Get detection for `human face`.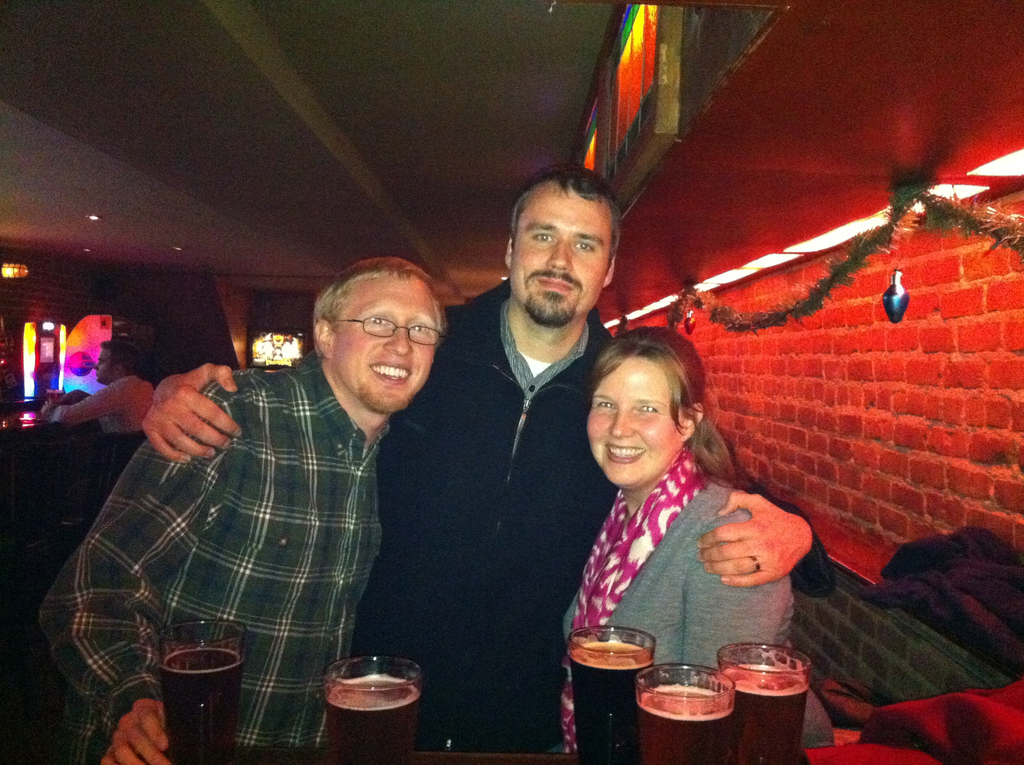
Detection: [332,275,435,412].
